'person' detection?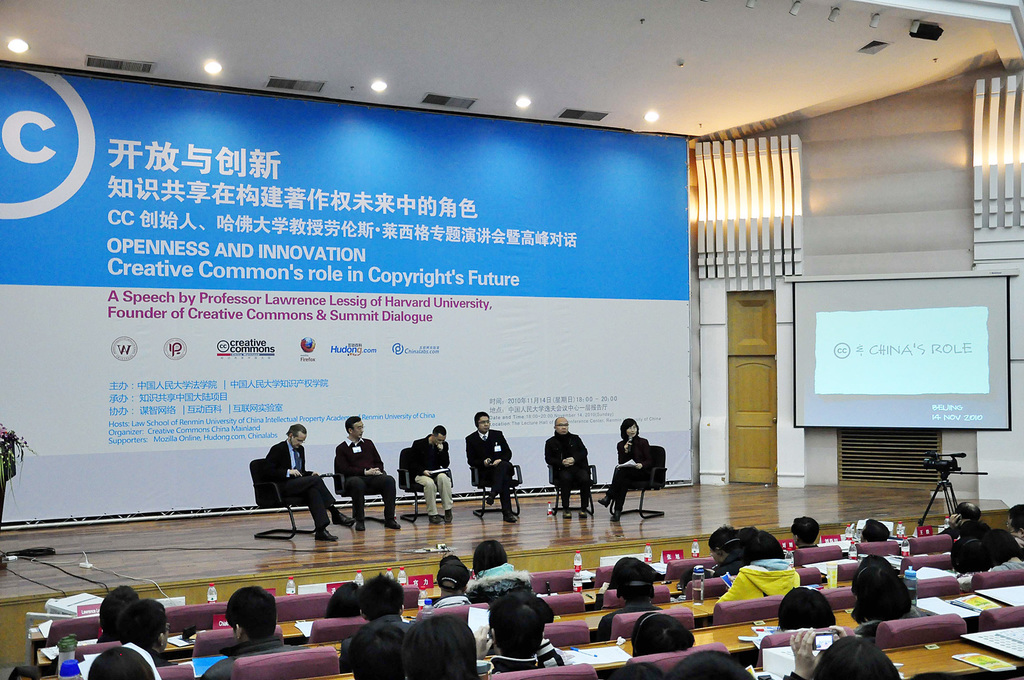
region(940, 504, 991, 534)
